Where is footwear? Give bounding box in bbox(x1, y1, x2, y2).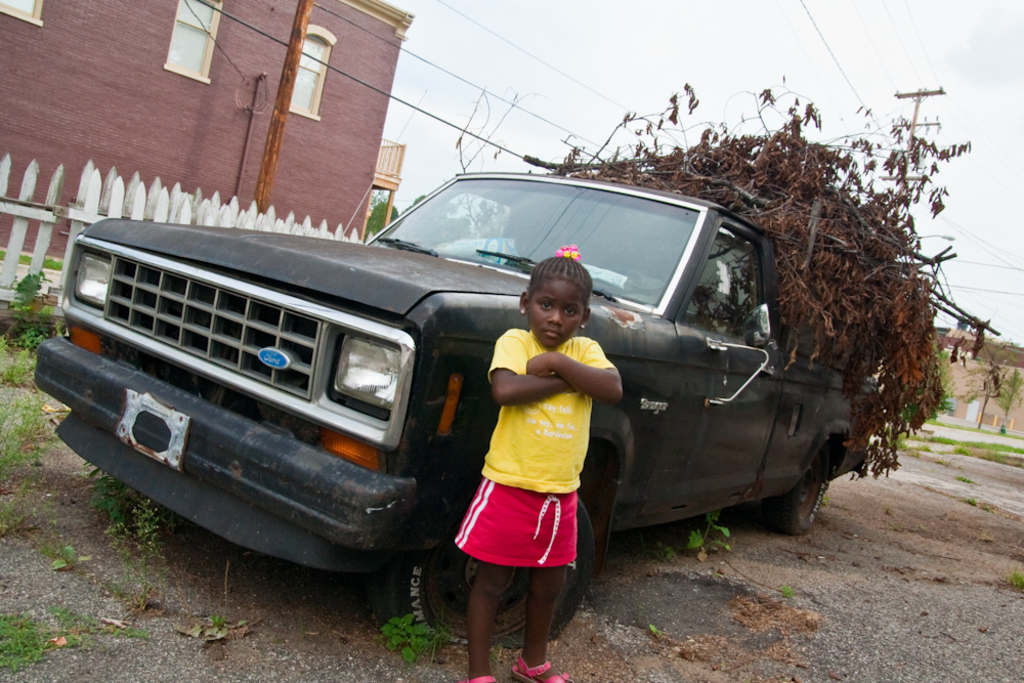
bbox(503, 648, 582, 682).
